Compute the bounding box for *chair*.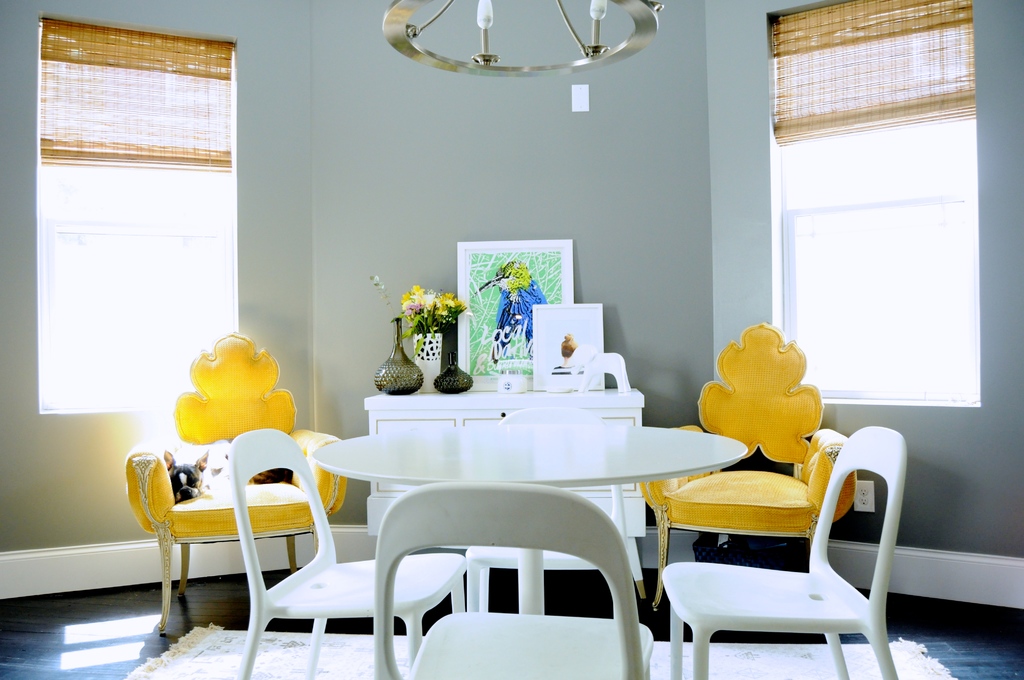
465 404 643 630.
